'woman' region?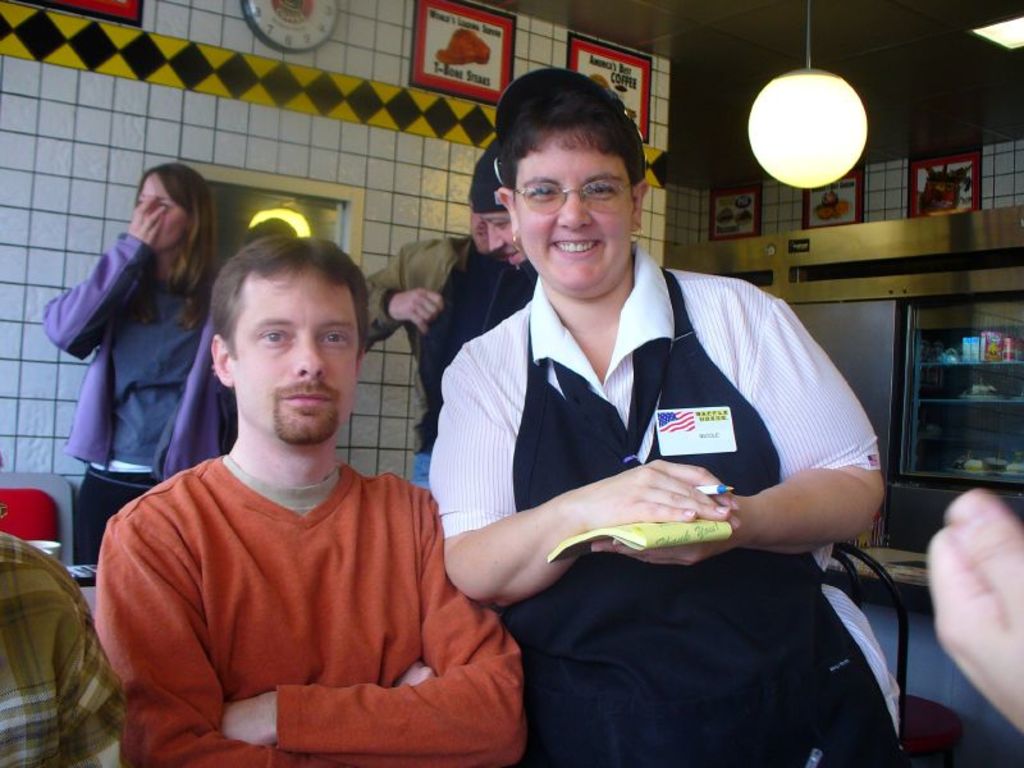
locate(33, 160, 230, 563)
